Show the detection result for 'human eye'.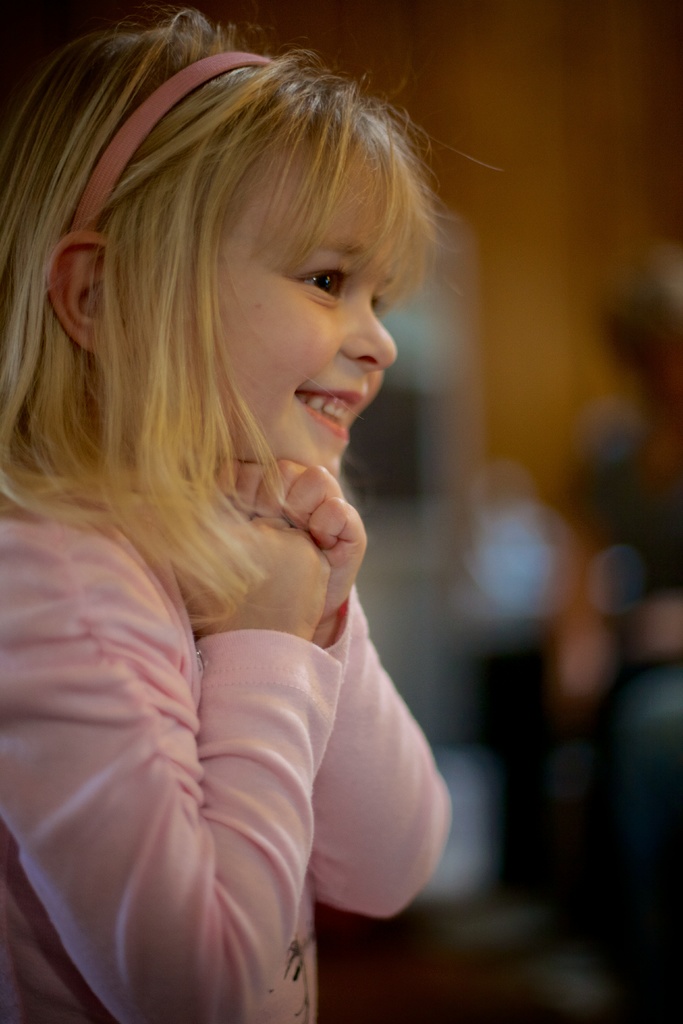
{"left": 288, "top": 256, "right": 346, "bottom": 310}.
